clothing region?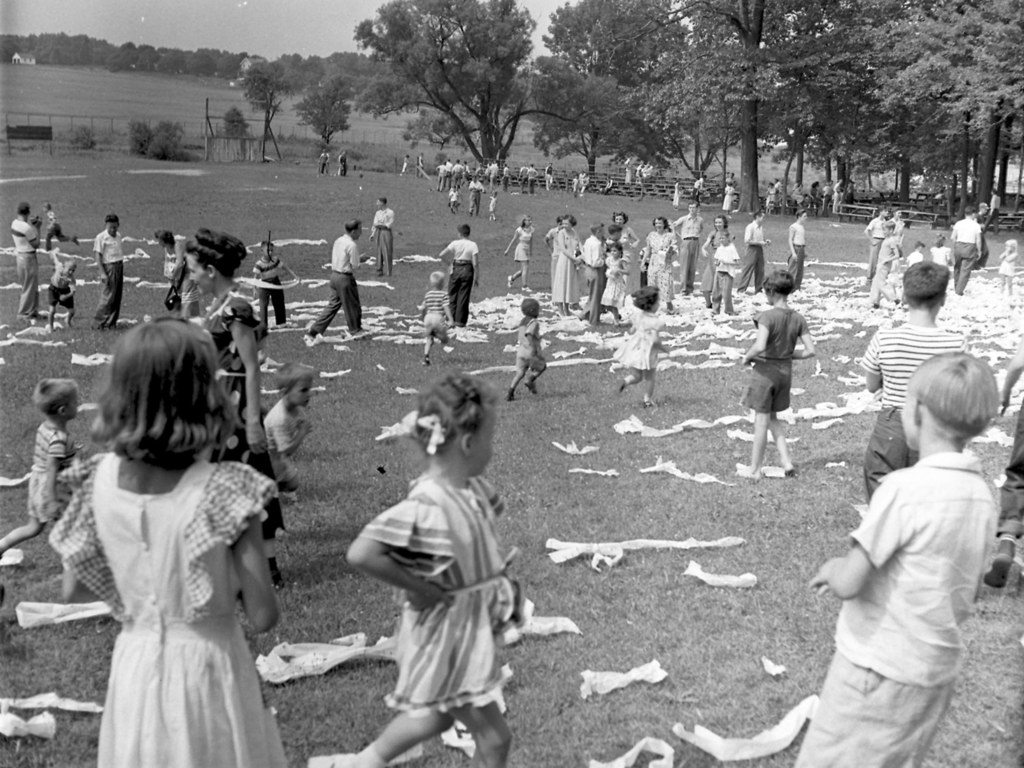
x1=999 y1=394 x2=1023 y2=537
